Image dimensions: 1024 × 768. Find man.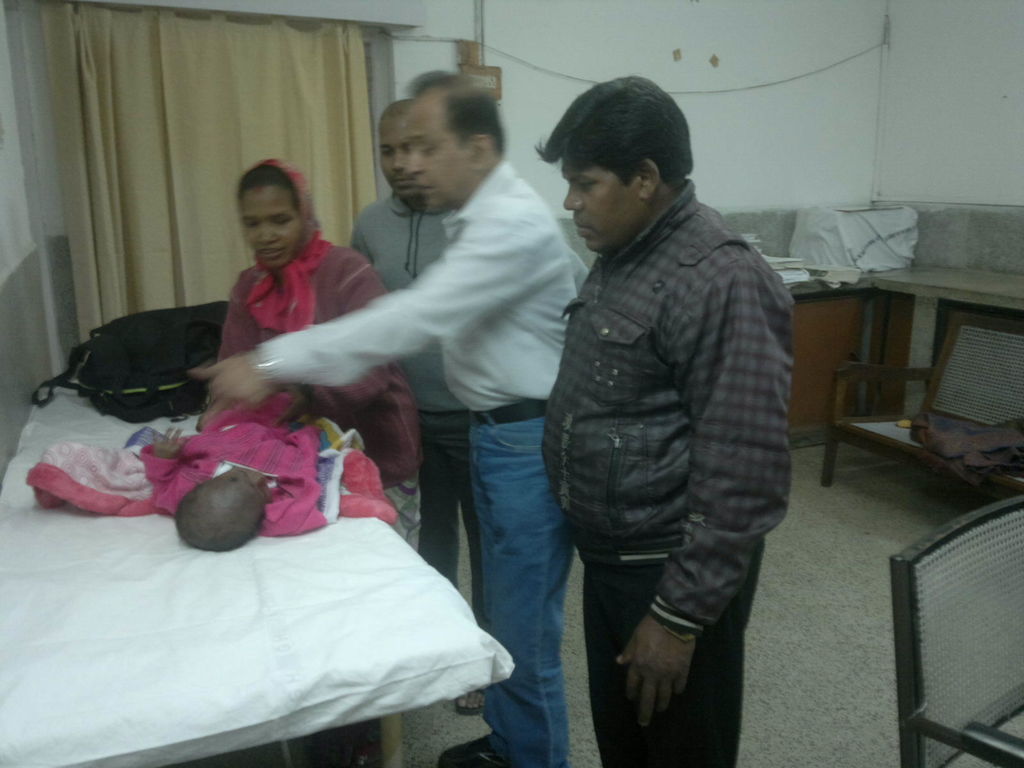
[338,93,490,715].
